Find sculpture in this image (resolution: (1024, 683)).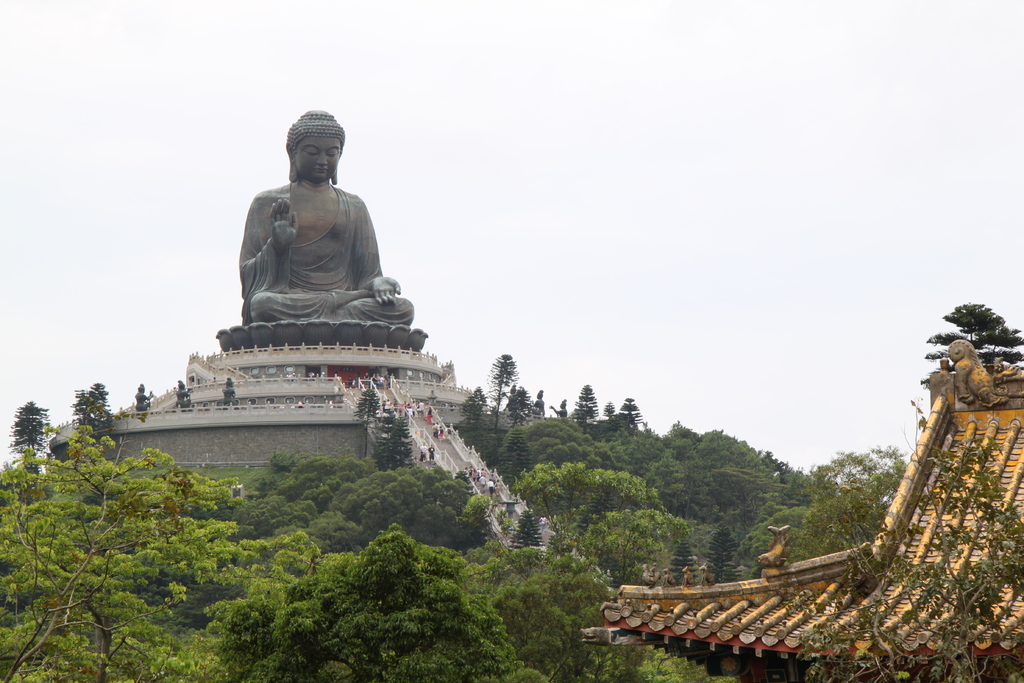
[221, 104, 424, 354].
